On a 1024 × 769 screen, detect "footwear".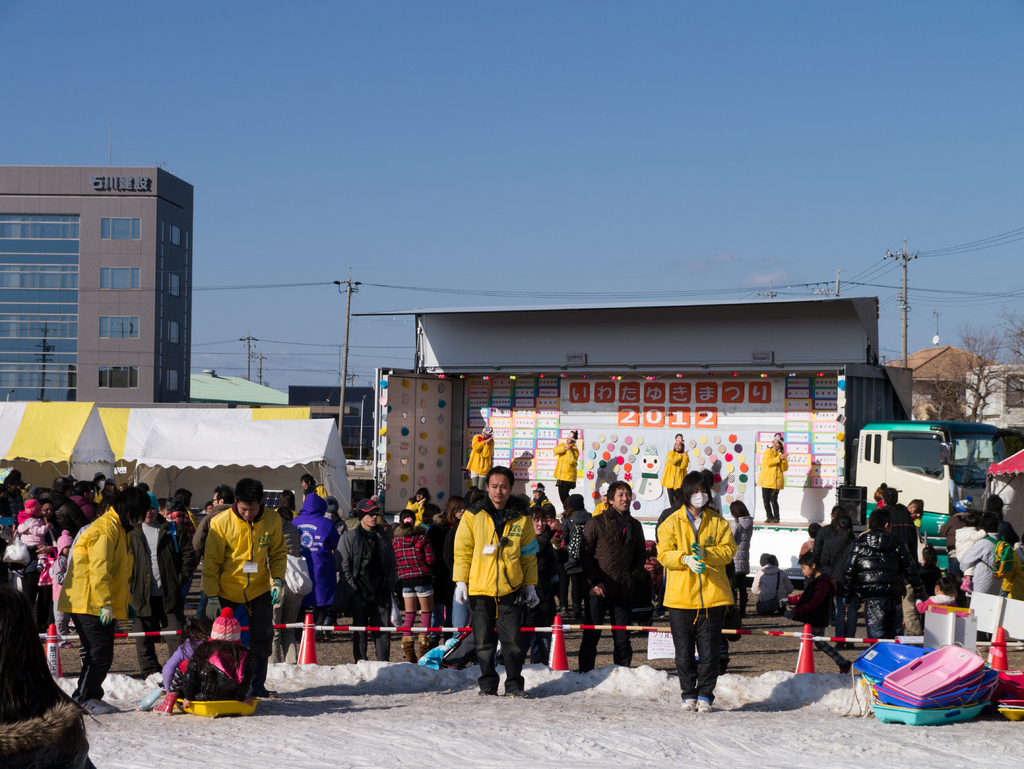
box=[504, 686, 525, 700].
